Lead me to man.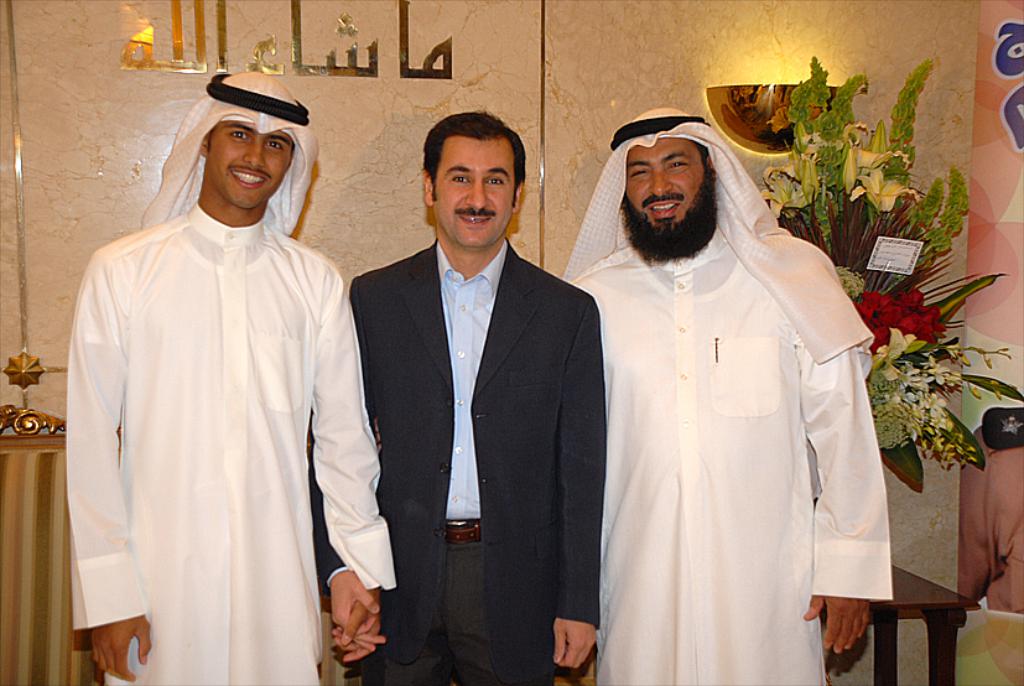
Lead to select_region(310, 111, 603, 685).
